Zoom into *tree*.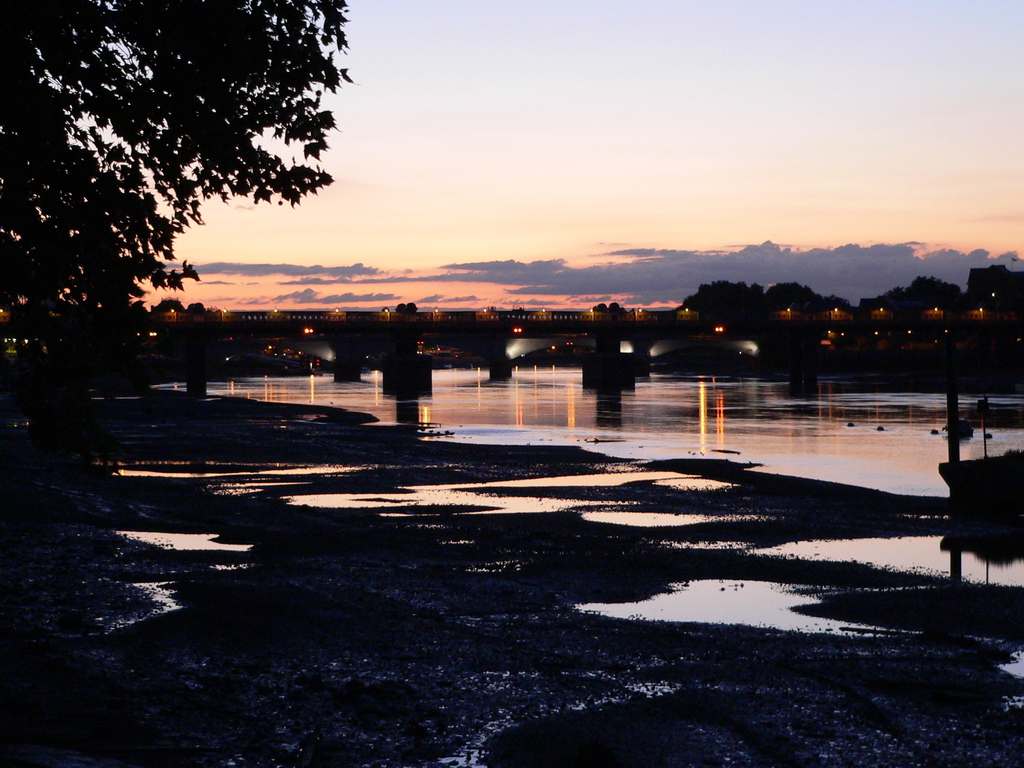
Zoom target: [left=860, top=276, right=964, bottom=309].
